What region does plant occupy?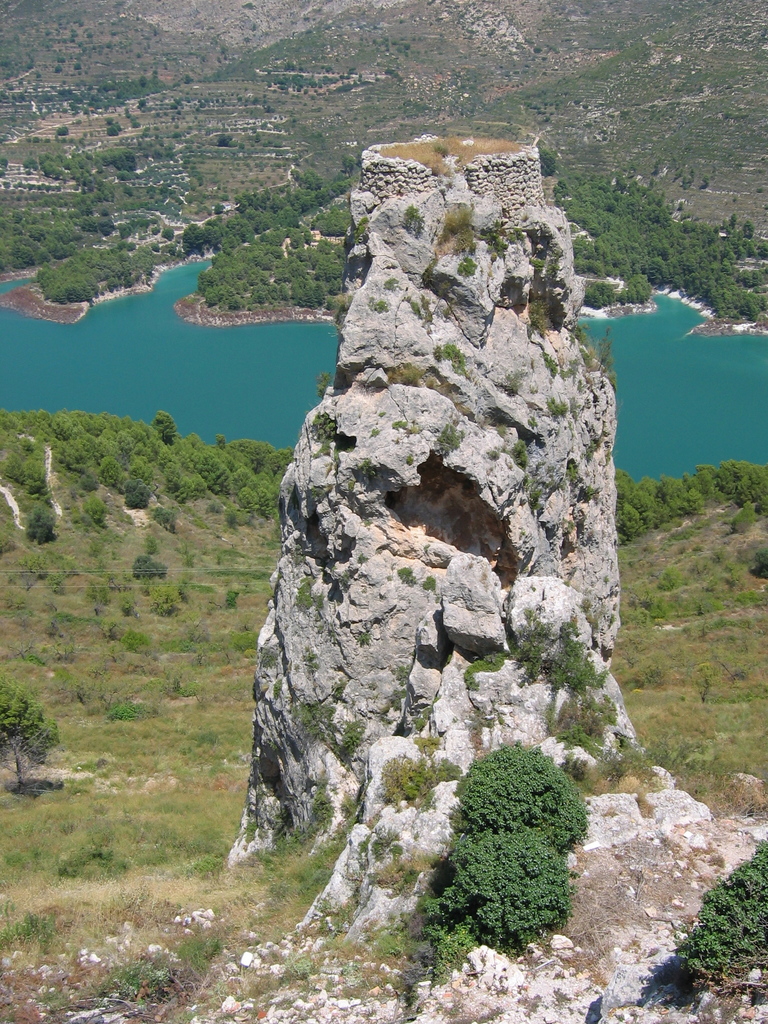
bbox(727, 496, 758, 531).
